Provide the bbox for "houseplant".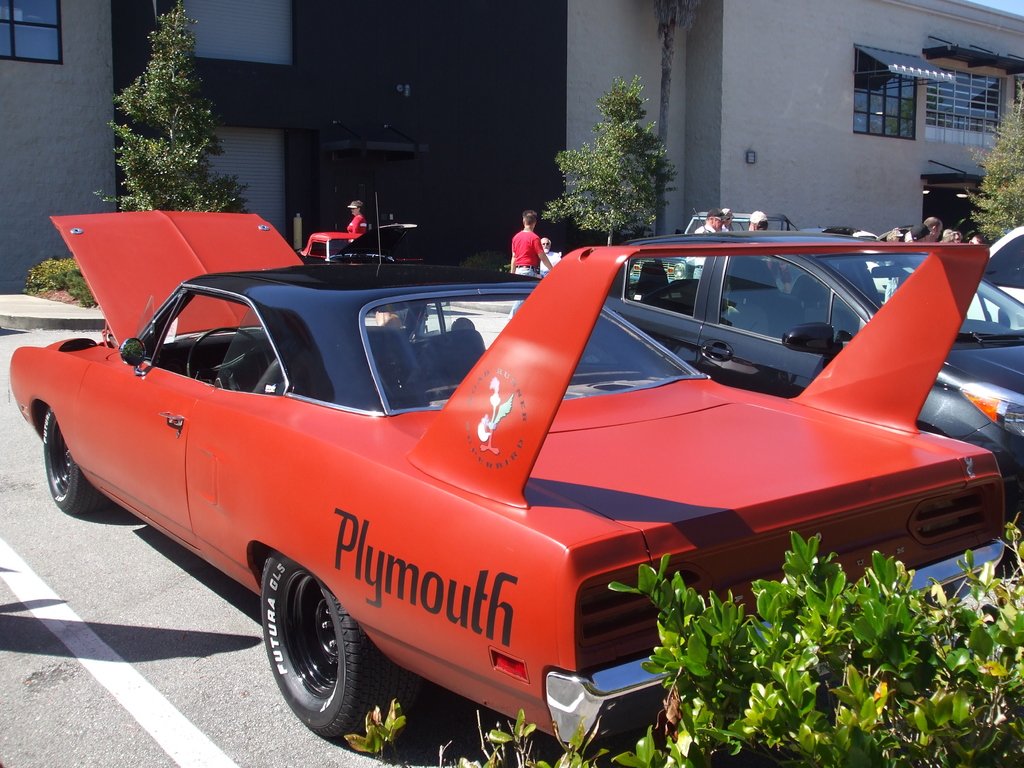
52/267/99/311.
